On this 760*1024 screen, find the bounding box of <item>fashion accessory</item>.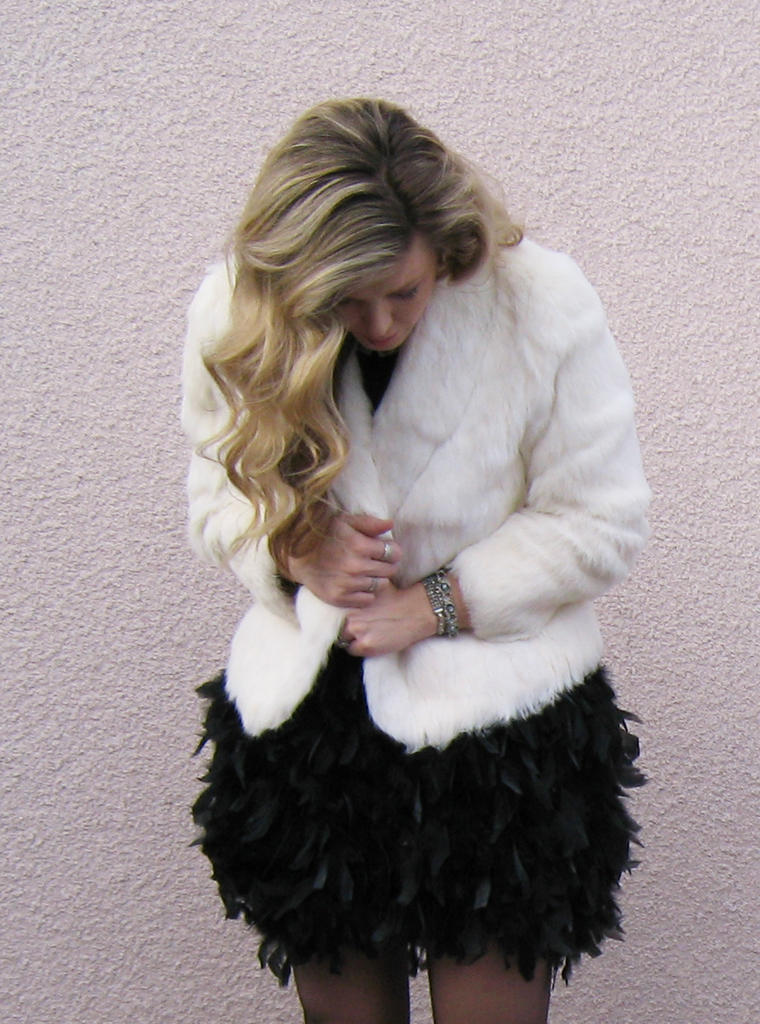
Bounding box: detection(416, 571, 459, 641).
